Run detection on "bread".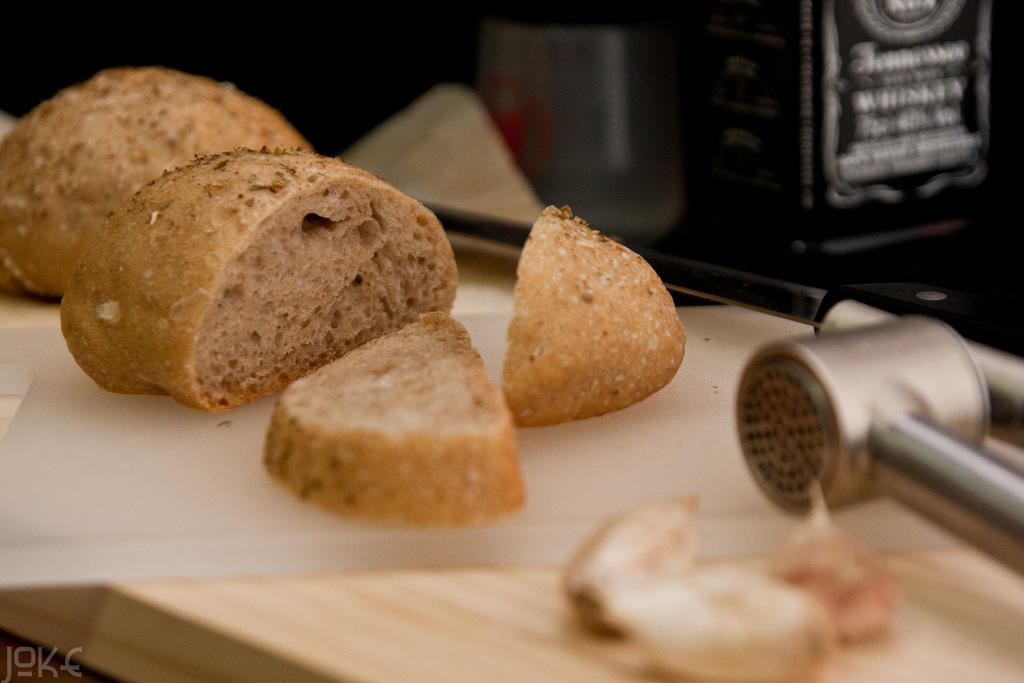
Result: (259,308,529,525).
